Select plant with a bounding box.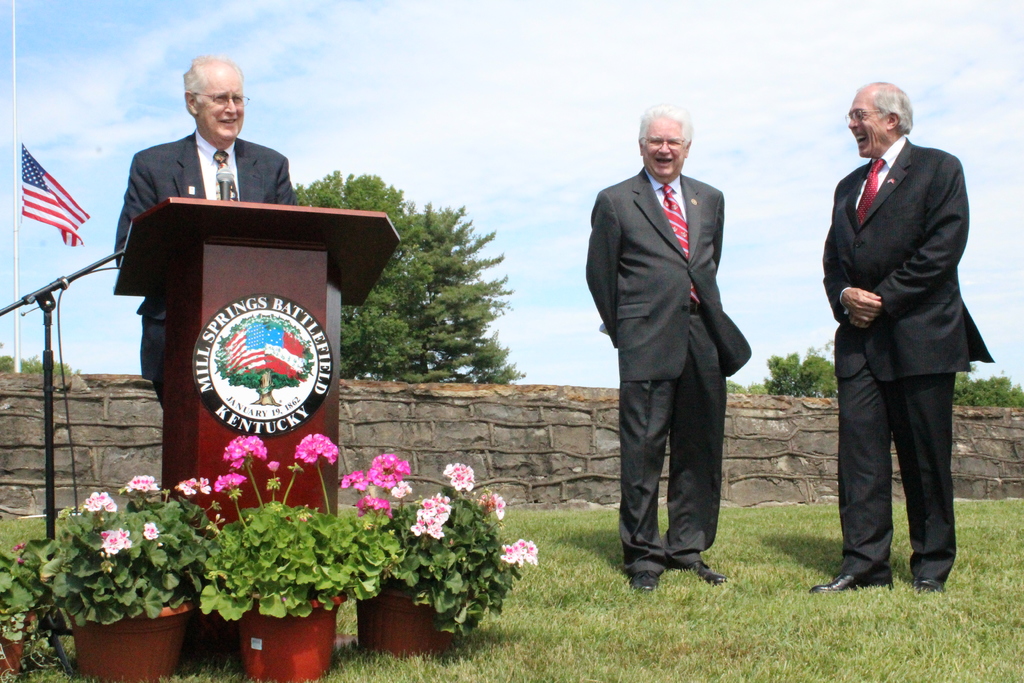
(0,541,51,666).
